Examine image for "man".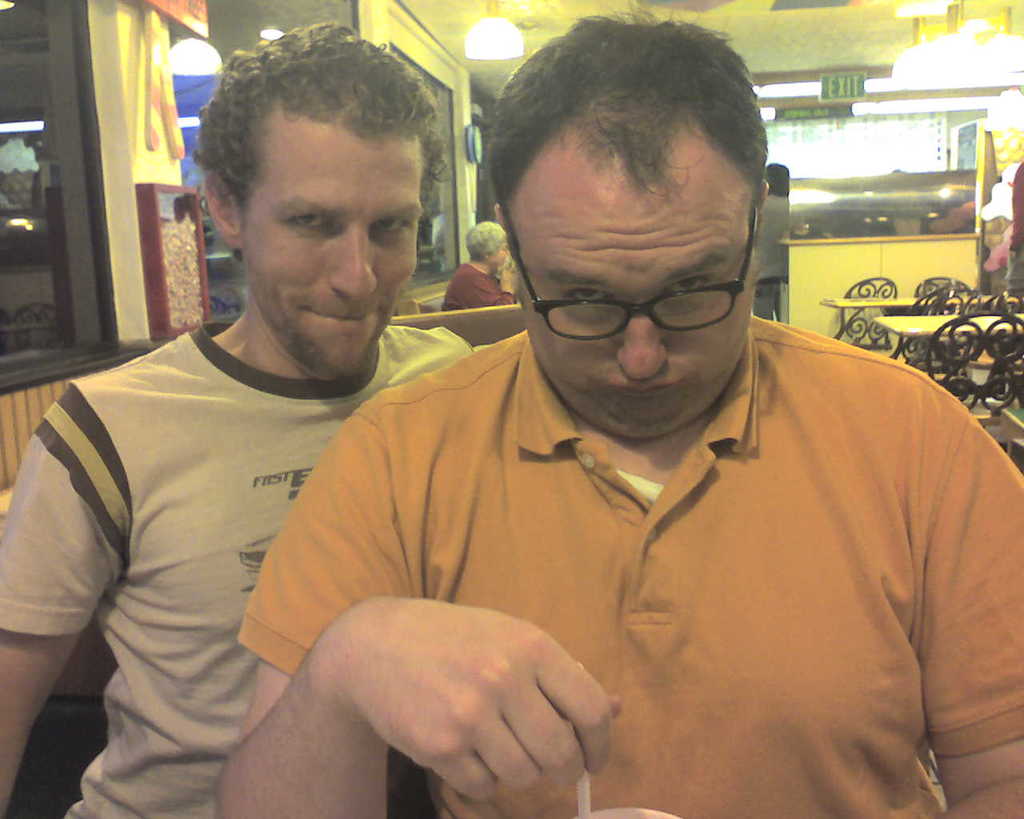
Examination result: (x1=0, y1=21, x2=482, y2=818).
